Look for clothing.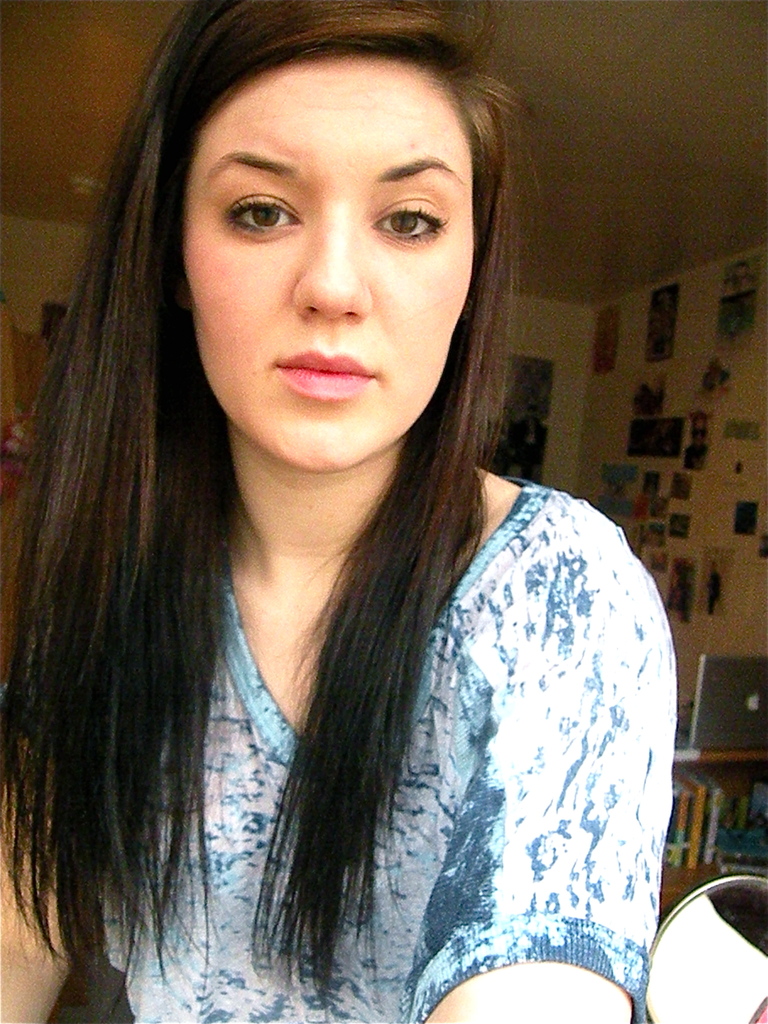
Found: x1=99, y1=473, x2=681, y2=1022.
